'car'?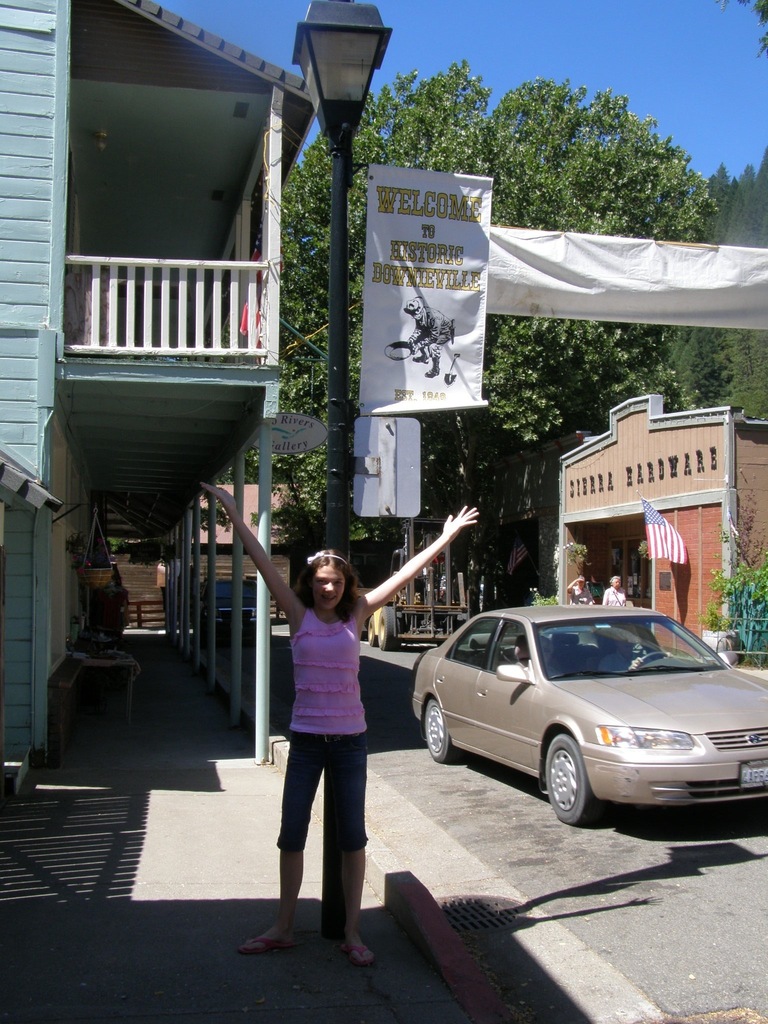
crop(408, 603, 767, 830)
